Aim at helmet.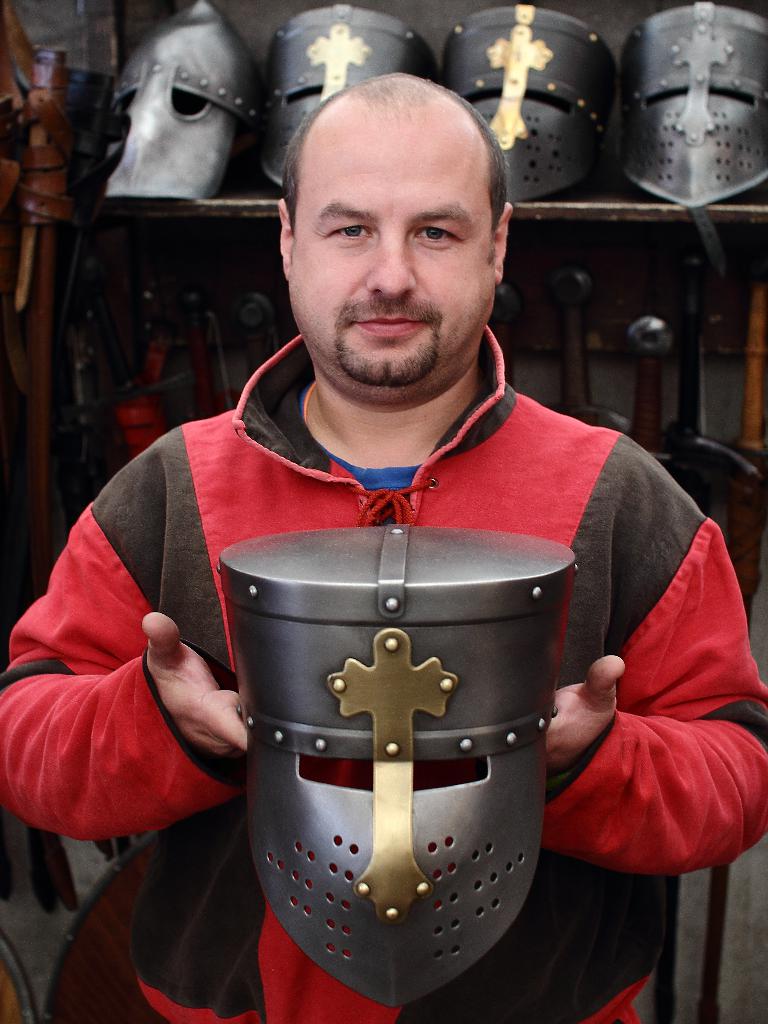
Aimed at Rect(249, 473, 549, 962).
